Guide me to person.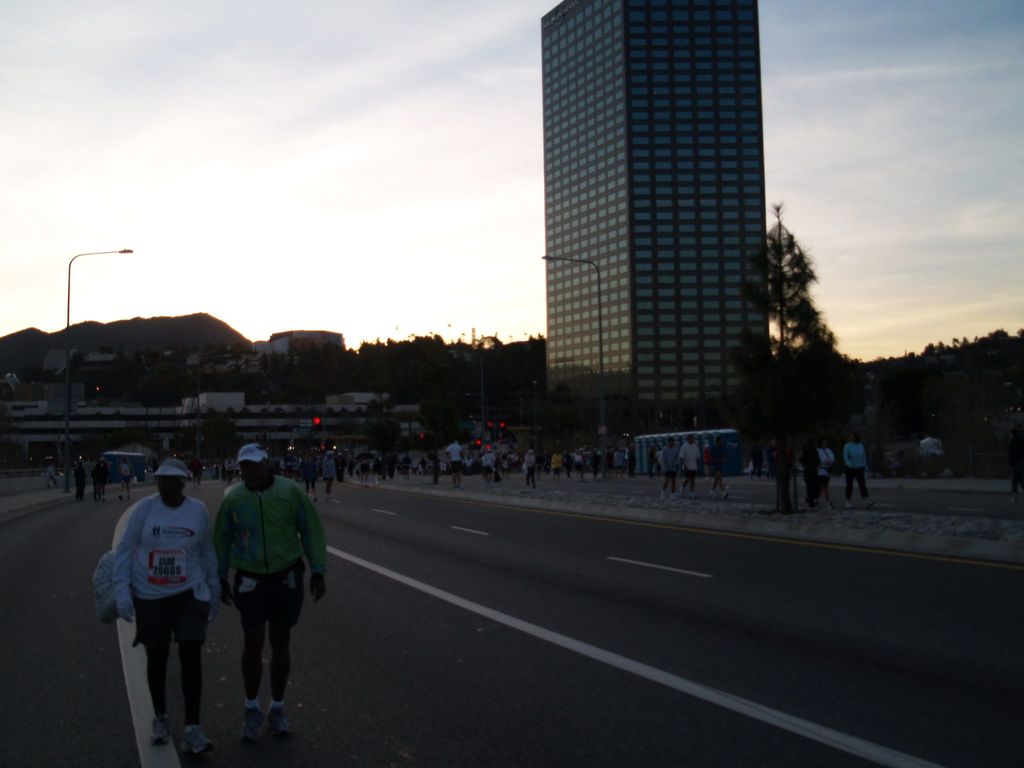
Guidance: 681:436:695:495.
